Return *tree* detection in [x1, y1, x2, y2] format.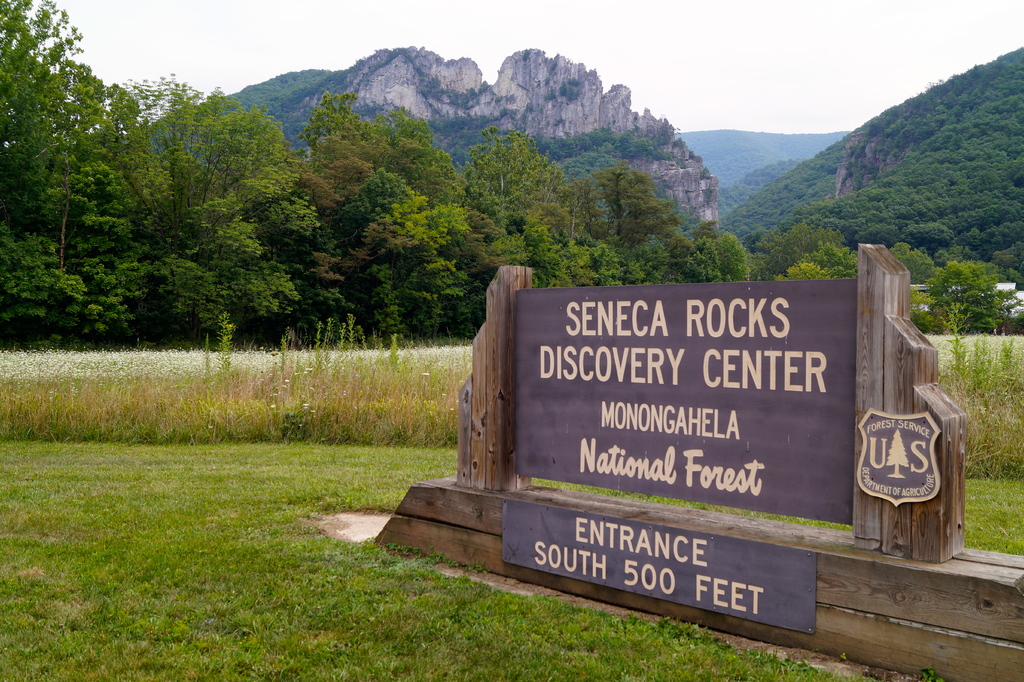
[781, 259, 824, 277].
